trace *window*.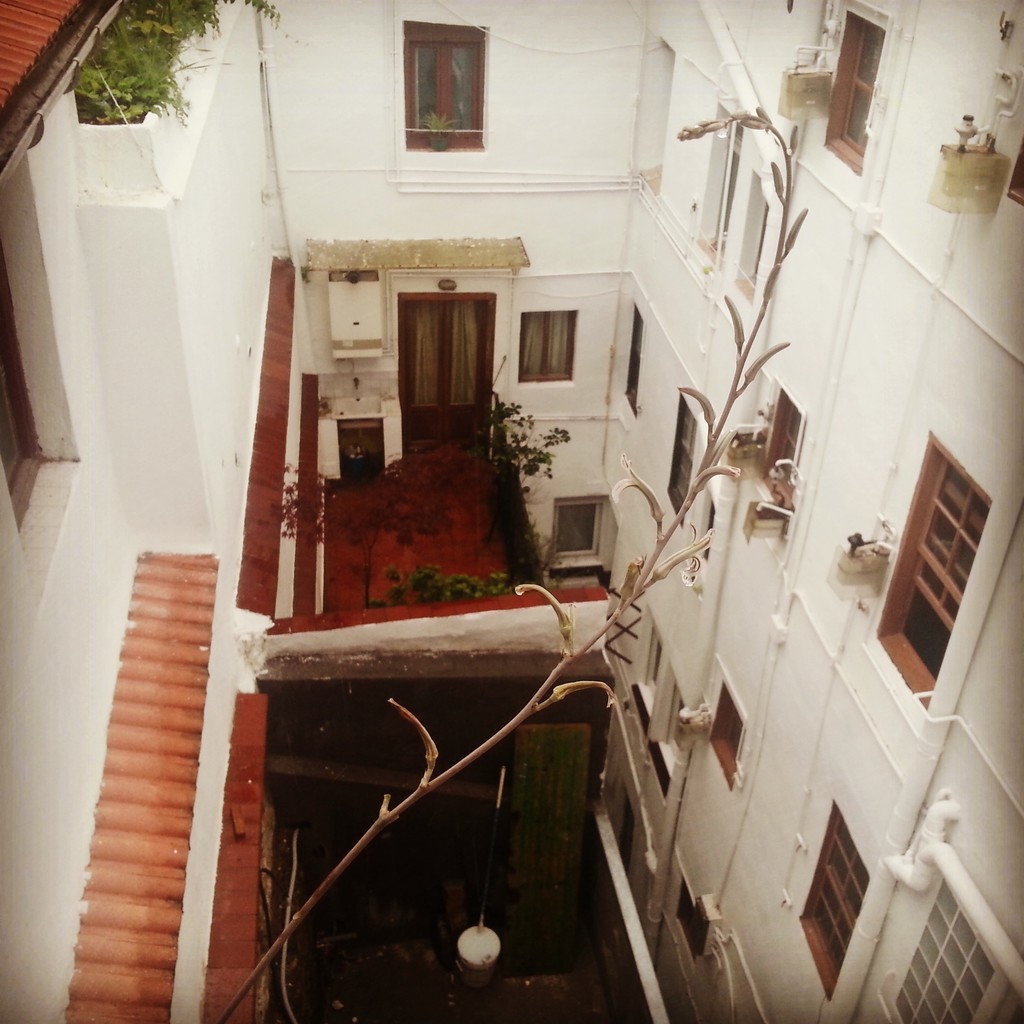
Traced to 517 312 577 388.
